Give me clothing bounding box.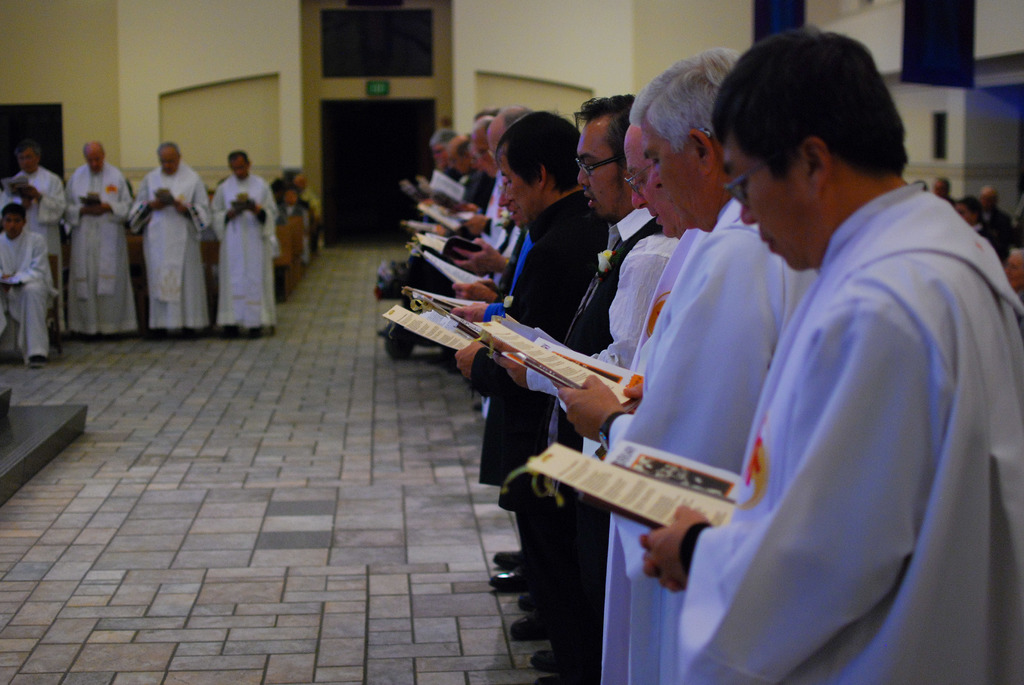
<bbox>304, 191, 321, 253</bbox>.
